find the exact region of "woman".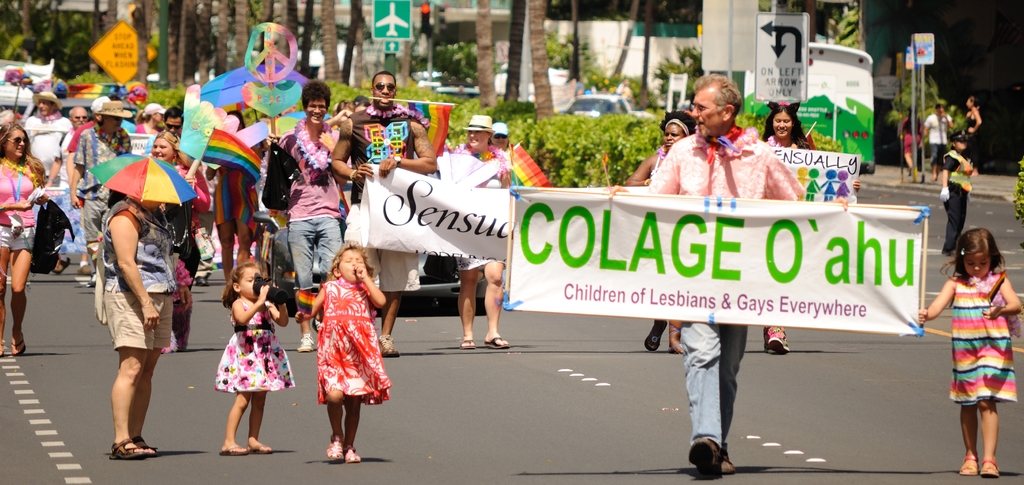
Exact region: [899,102,925,189].
